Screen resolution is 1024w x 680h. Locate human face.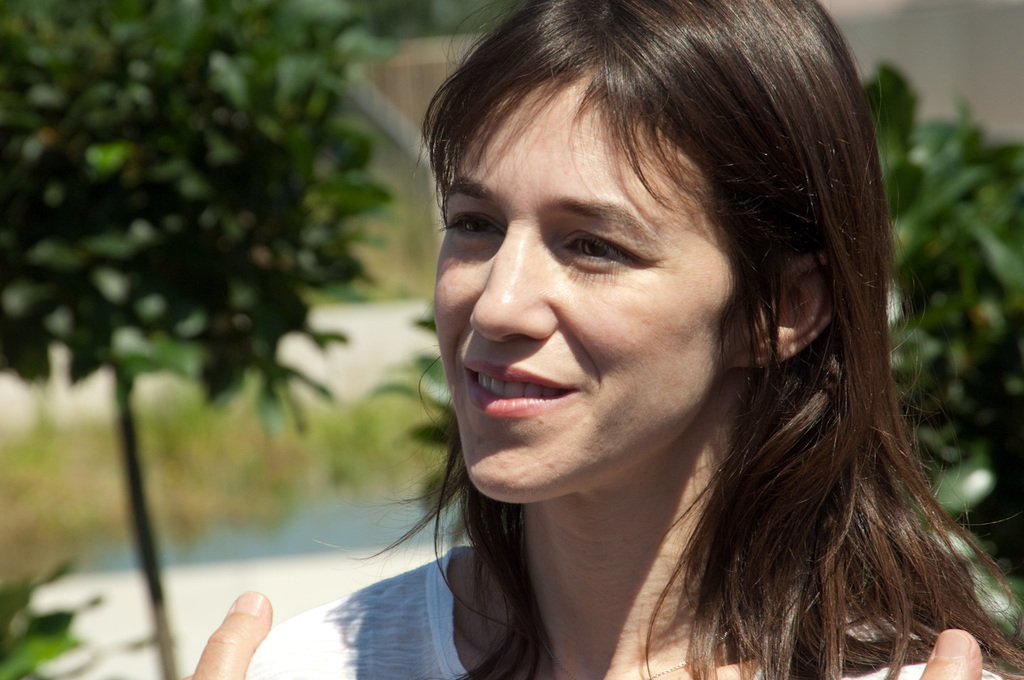
434:75:735:503.
